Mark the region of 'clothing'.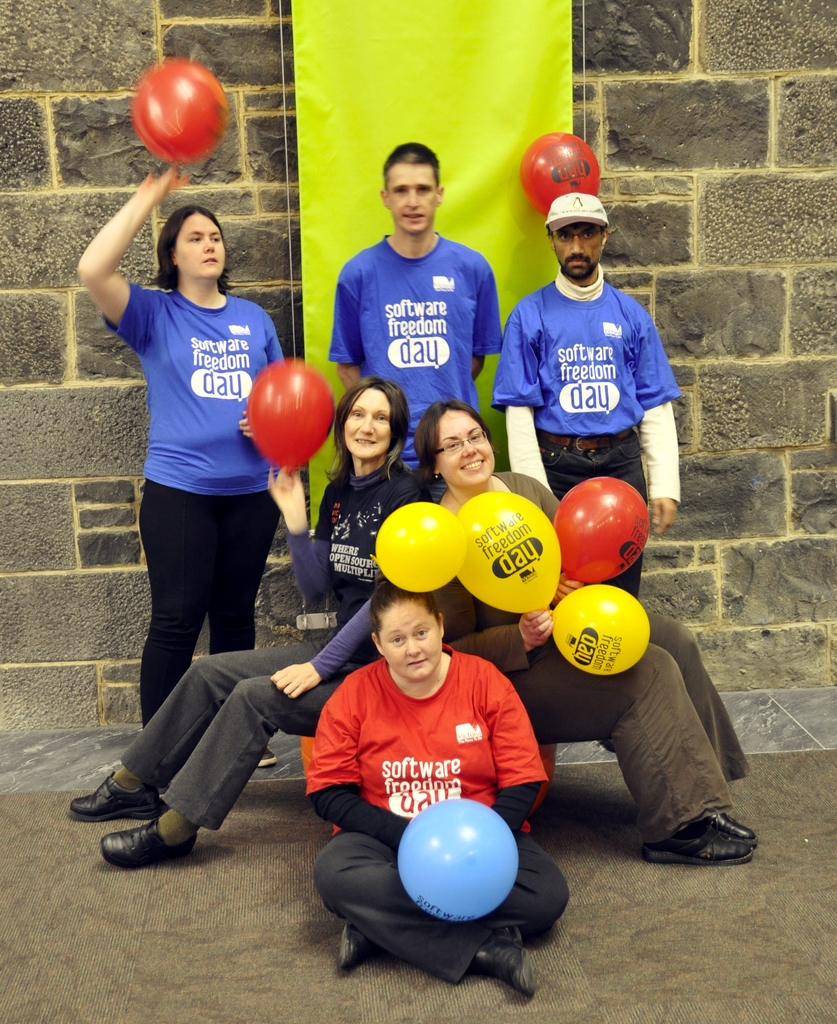
Region: left=486, top=267, right=680, bottom=621.
